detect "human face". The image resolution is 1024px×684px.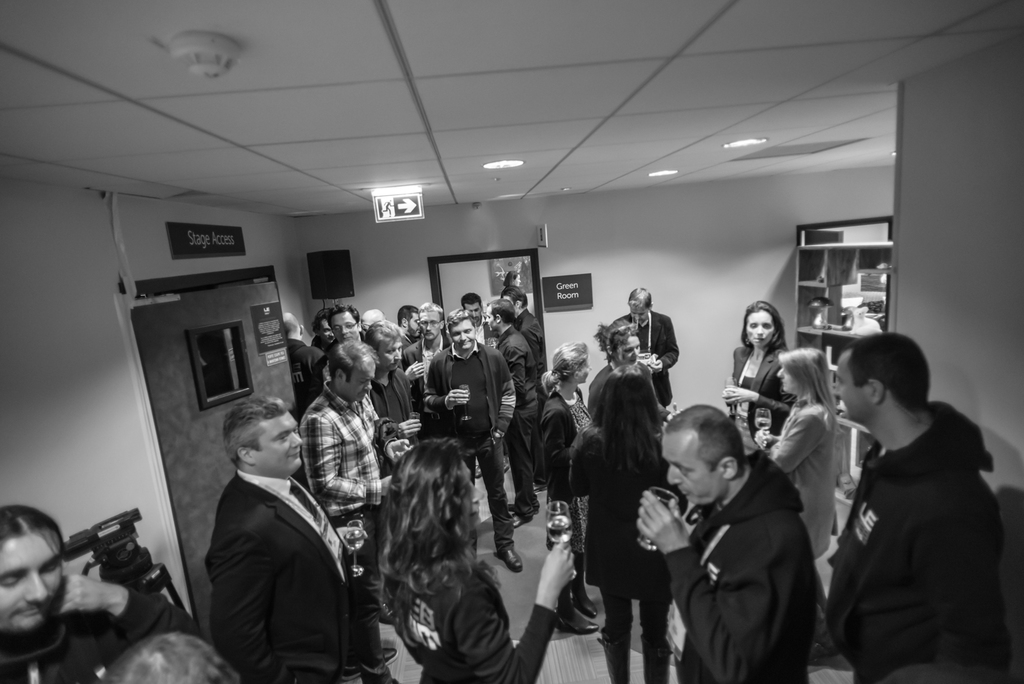
crop(424, 314, 442, 341).
